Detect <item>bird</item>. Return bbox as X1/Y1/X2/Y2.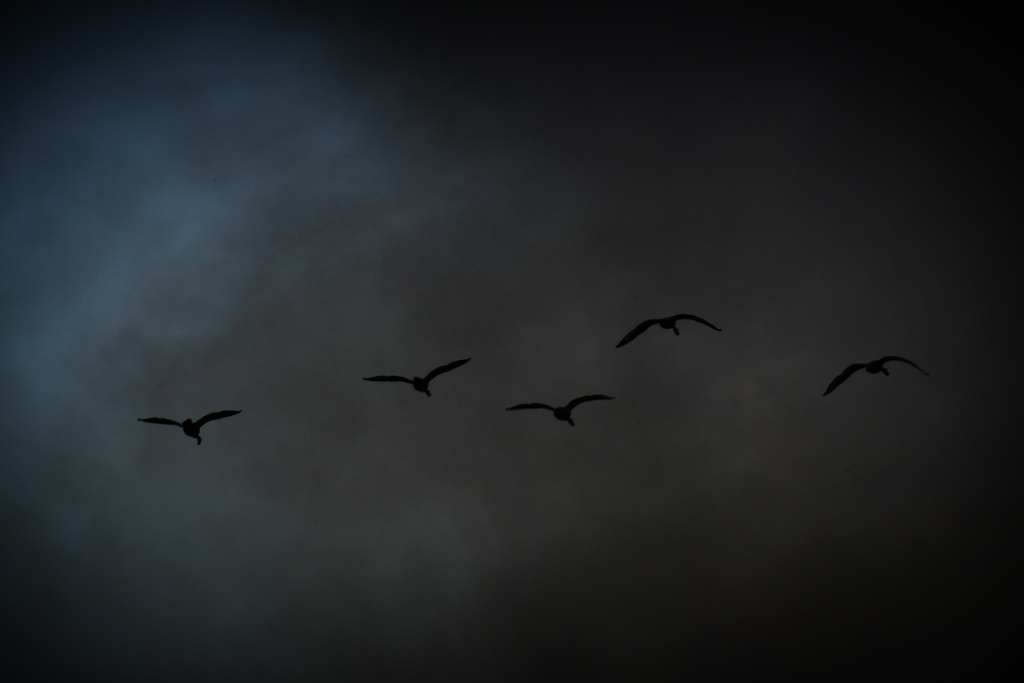
503/395/613/427.
